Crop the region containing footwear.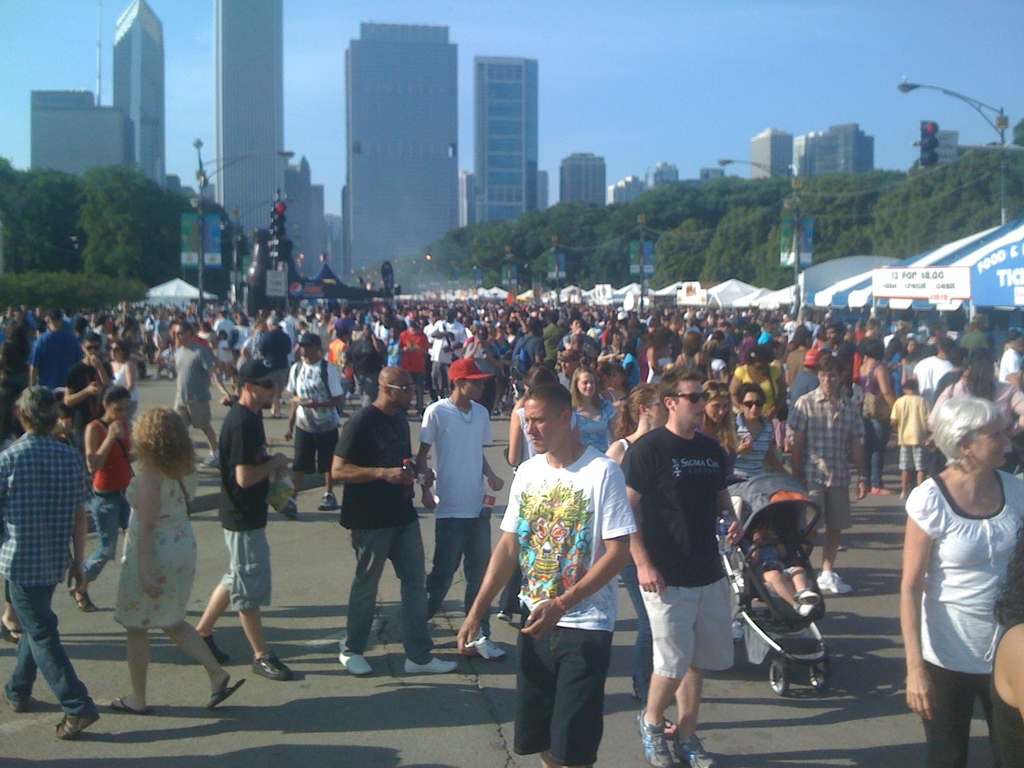
Crop region: <box>496,607,511,621</box>.
